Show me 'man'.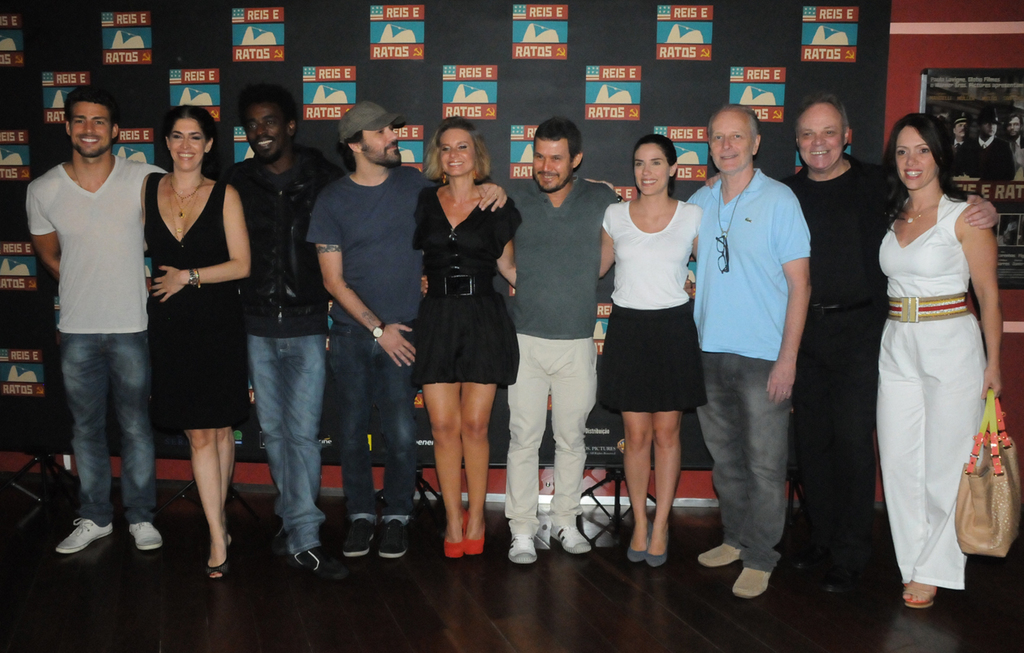
'man' is here: [24, 75, 163, 569].
